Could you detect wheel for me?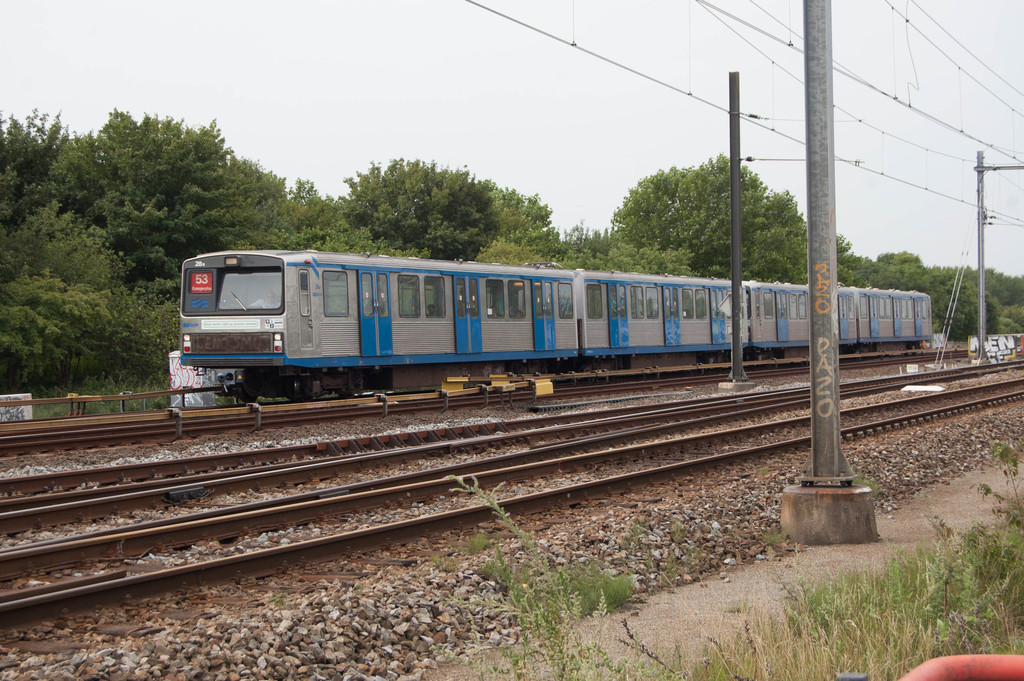
Detection result: [left=278, top=377, right=315, bottom=402].
